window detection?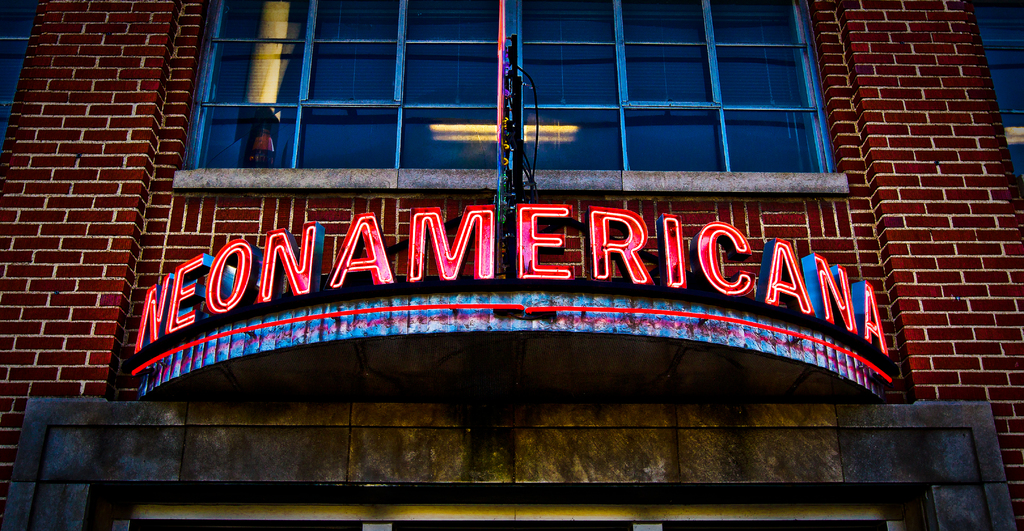
(0,0,42,143)
